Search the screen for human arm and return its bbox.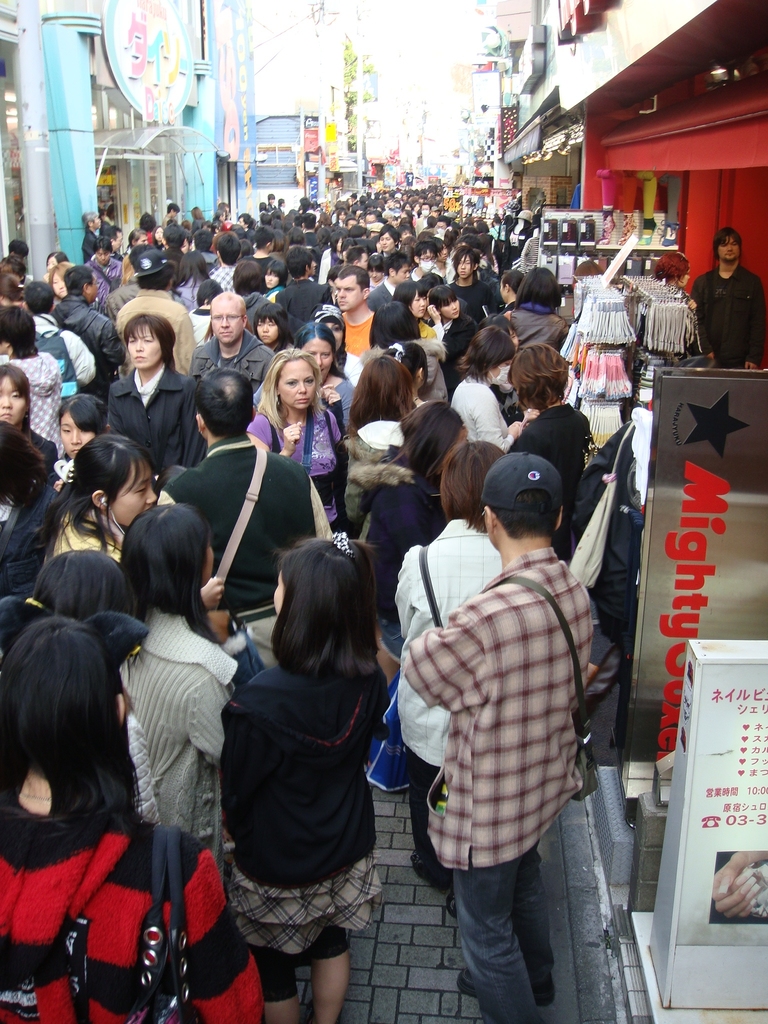
Found: 742, 277, 765, 368.
